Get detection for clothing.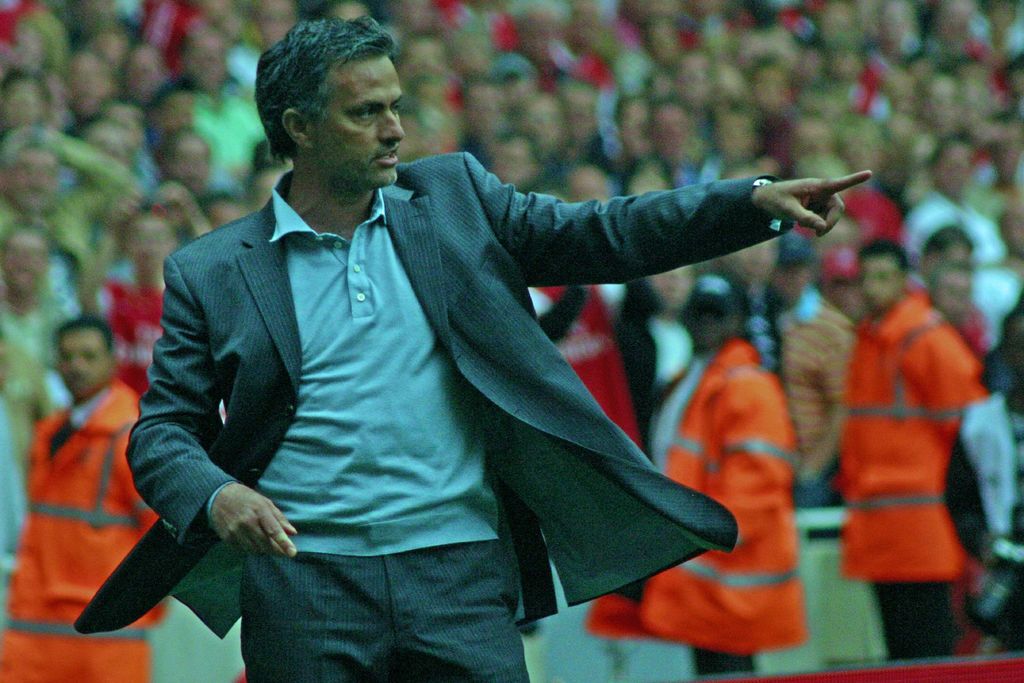
Detection: <bbox>0, 370, 166, 682</bbox>.
